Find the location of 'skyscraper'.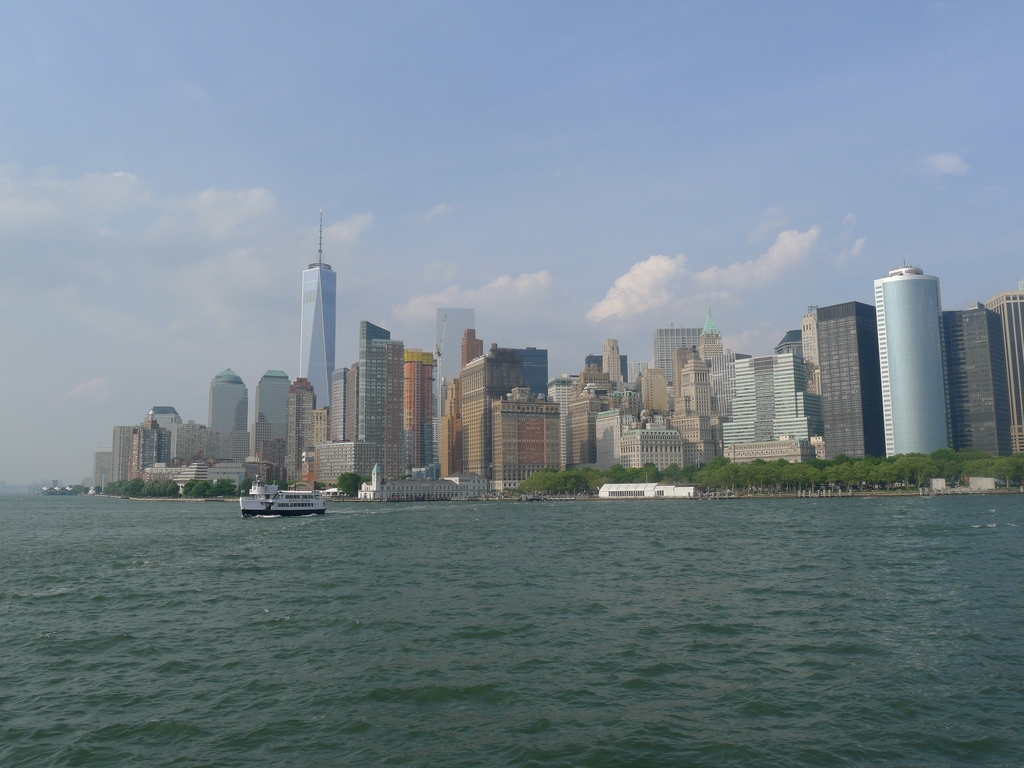
Location: [303, 208, 348, 408].
